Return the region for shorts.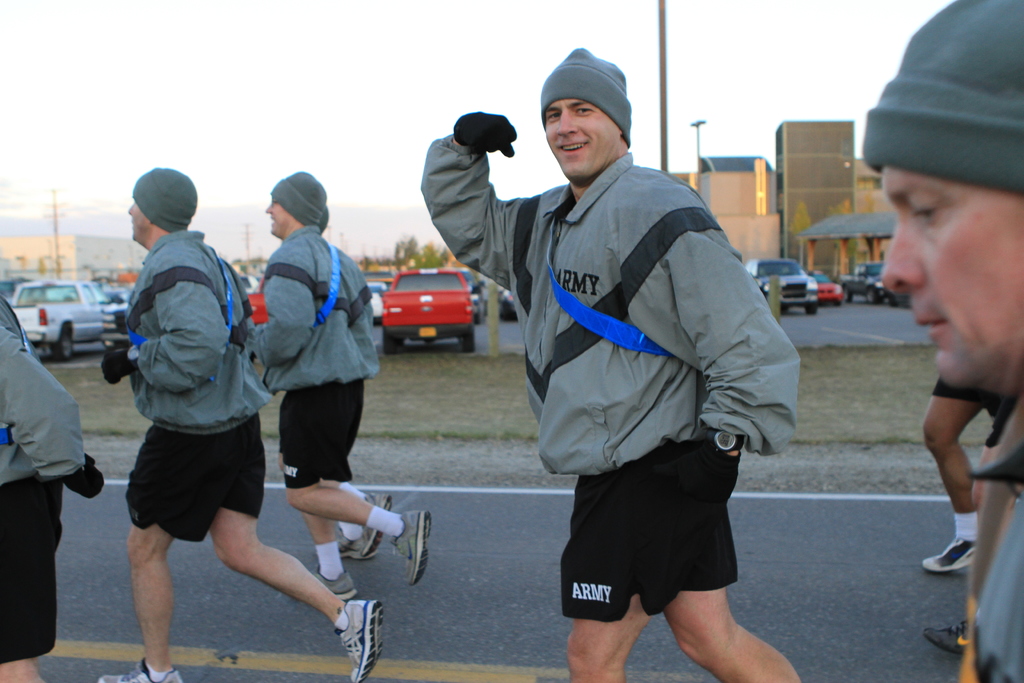
bbox=(273, 383, 365, 490).
